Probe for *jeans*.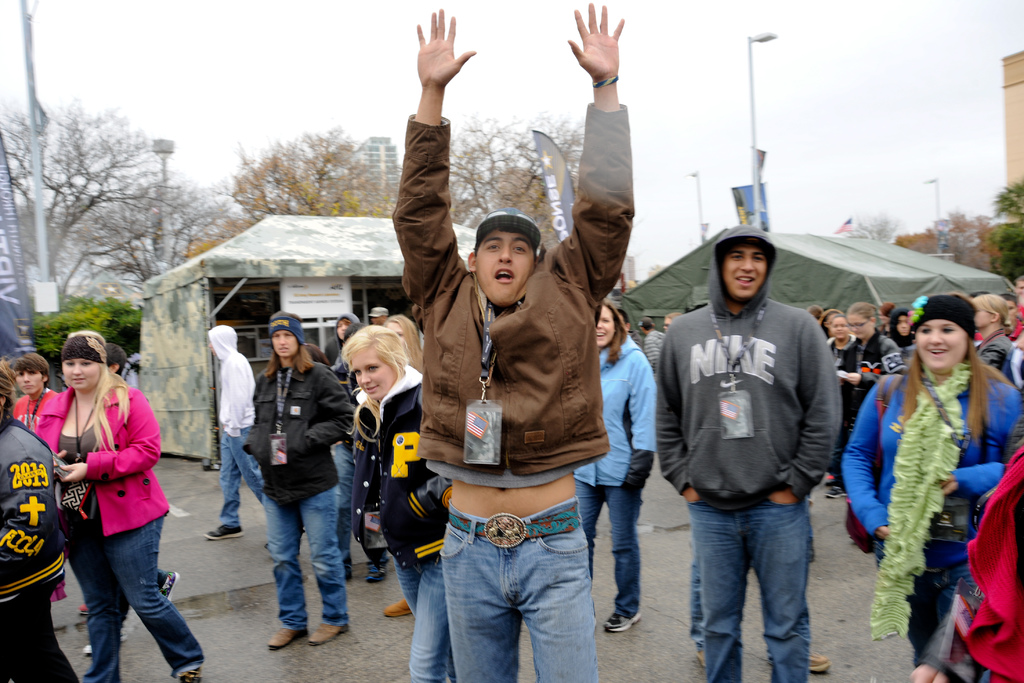
Probe result: BBox(581, 450, 645, 609).
